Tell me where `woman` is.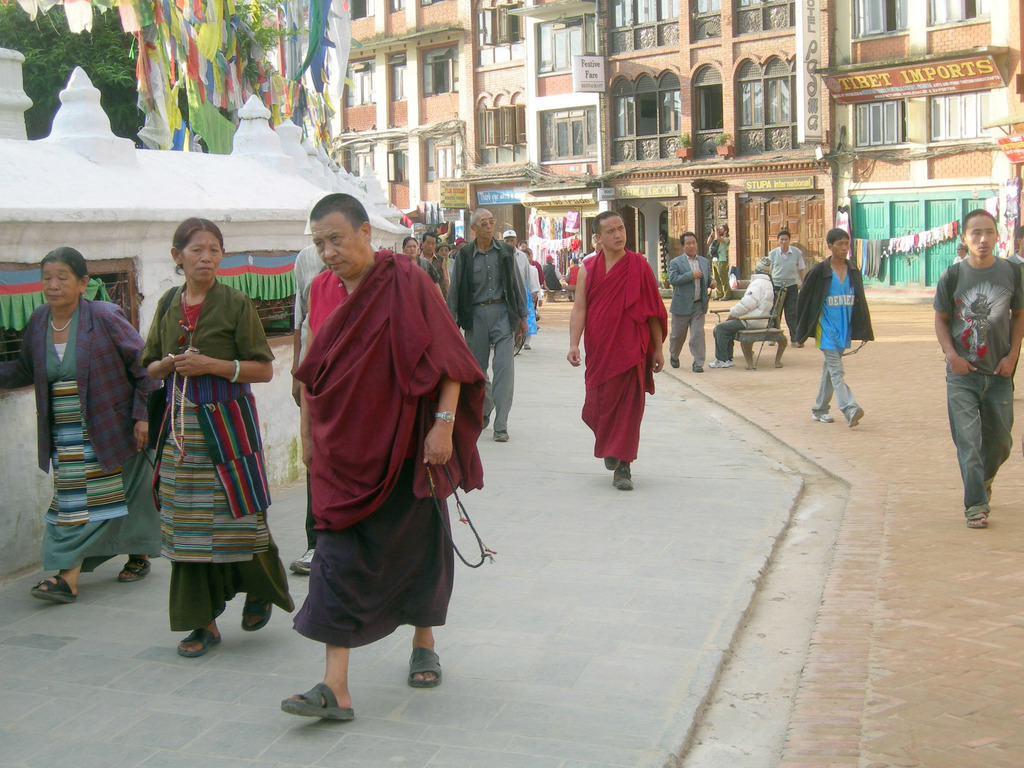
`woman` is at pyautogui.locateOnScreen(0, 246, 159, 600).
